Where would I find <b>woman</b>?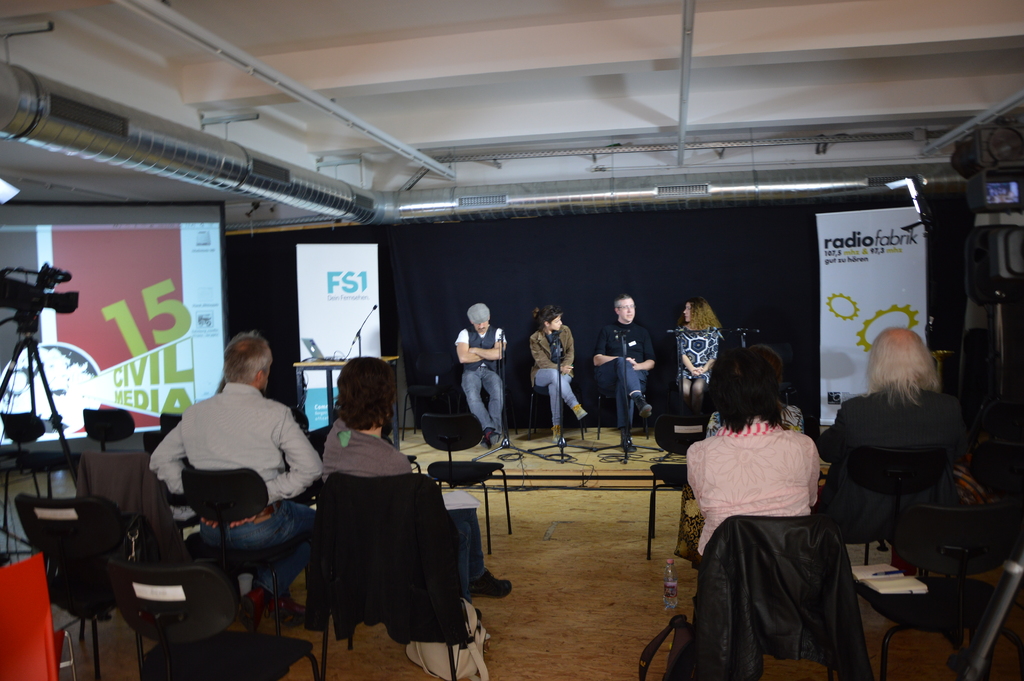
At [703,349,806,440].
